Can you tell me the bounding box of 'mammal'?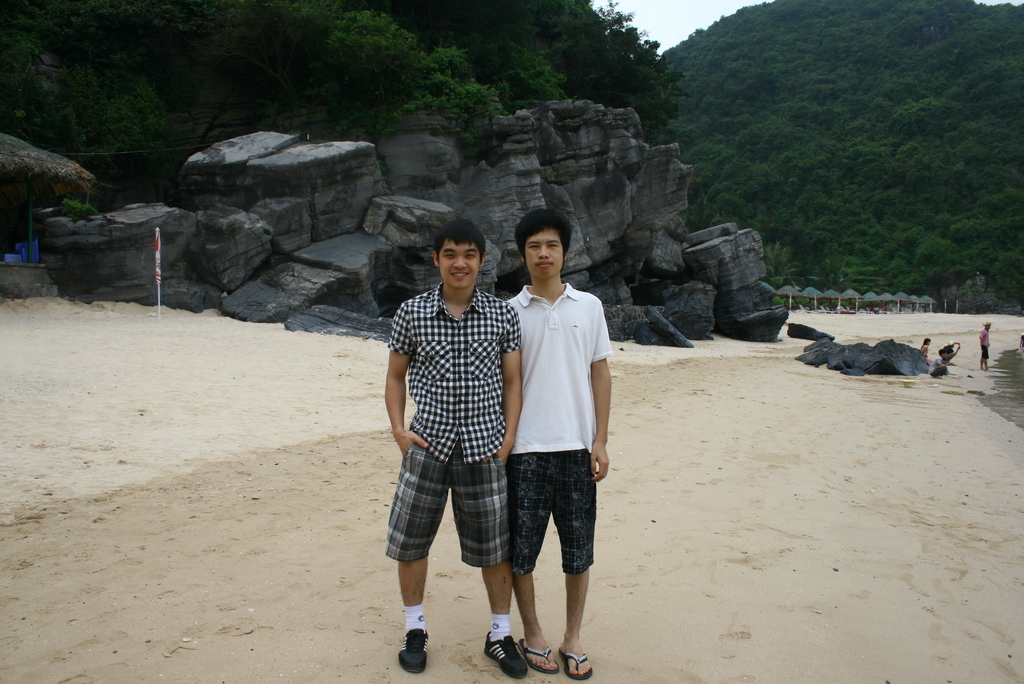
left=876, top=304, right=879, bottom=308.
